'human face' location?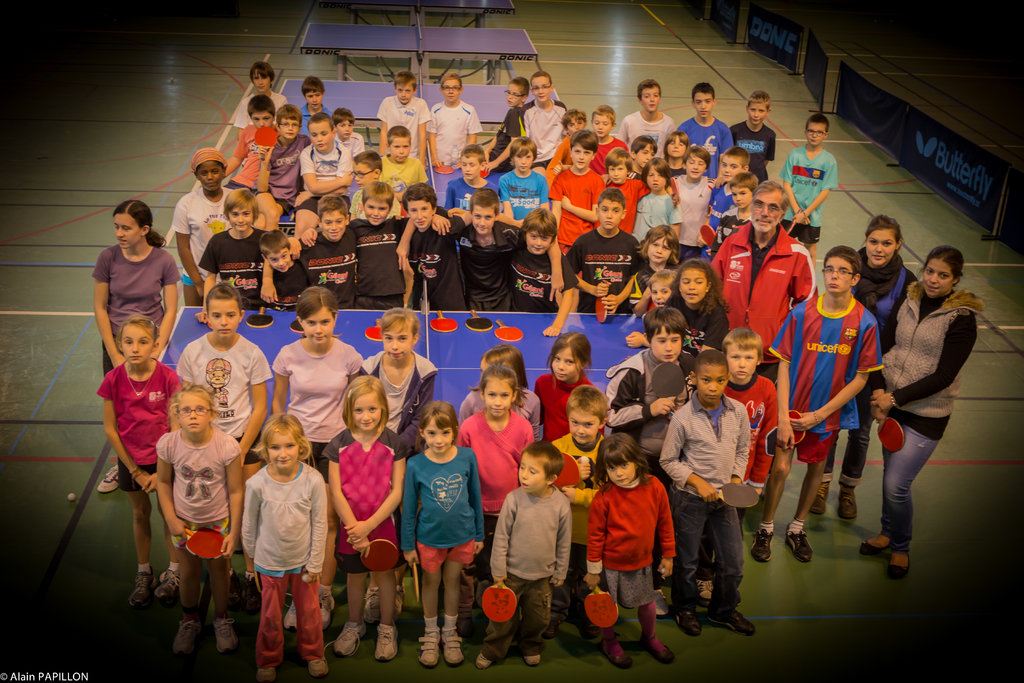
left=426, top=411, right=454, bottom=457
